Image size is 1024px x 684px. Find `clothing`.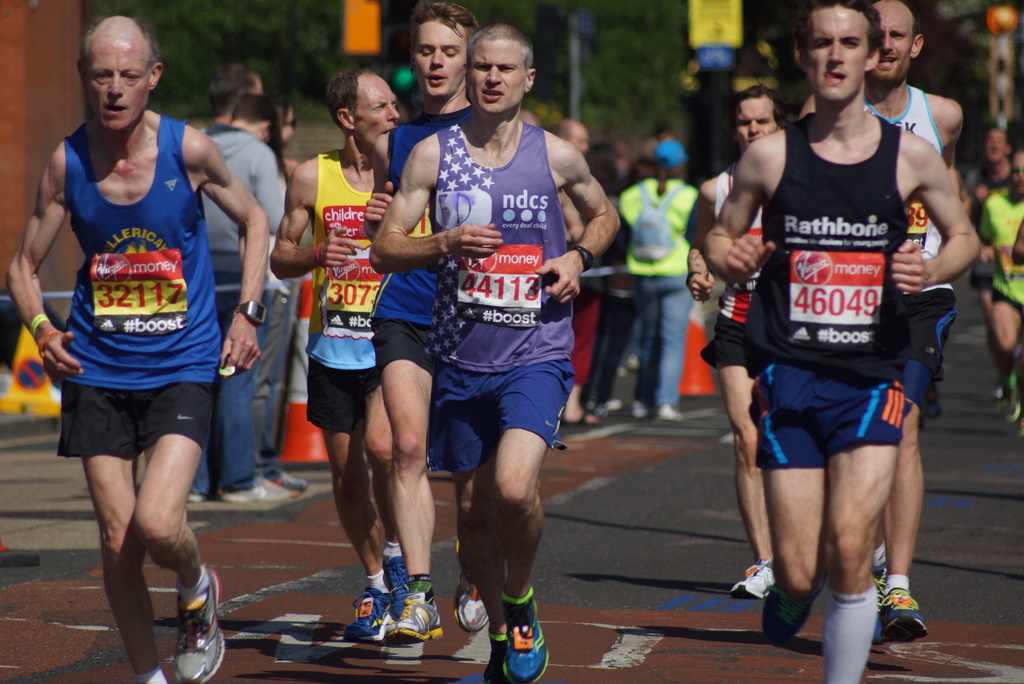
bbox=(975, 188, 1023, 314).
